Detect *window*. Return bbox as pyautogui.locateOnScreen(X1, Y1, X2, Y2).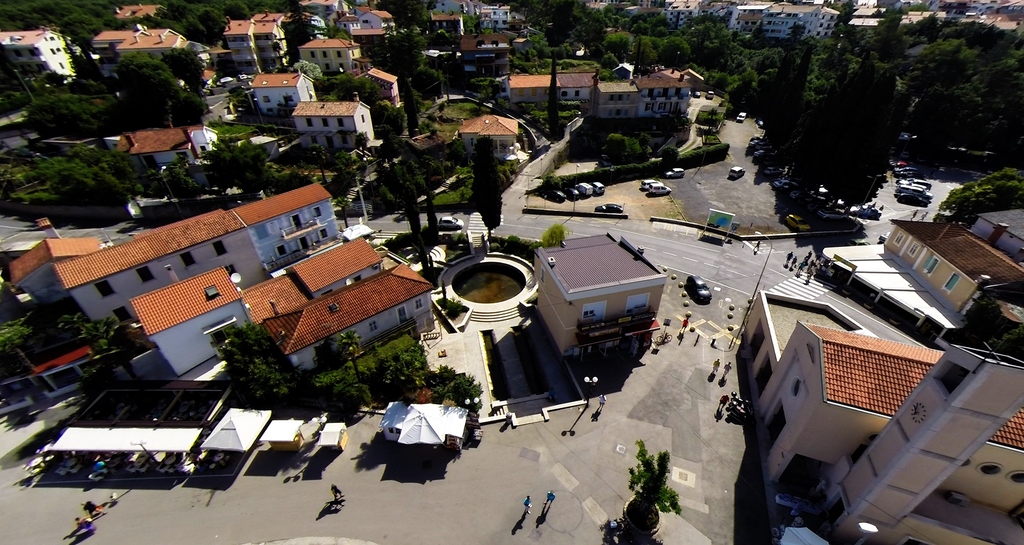
pyautogui.locateOnScreen(337, 116, 344, 125).
